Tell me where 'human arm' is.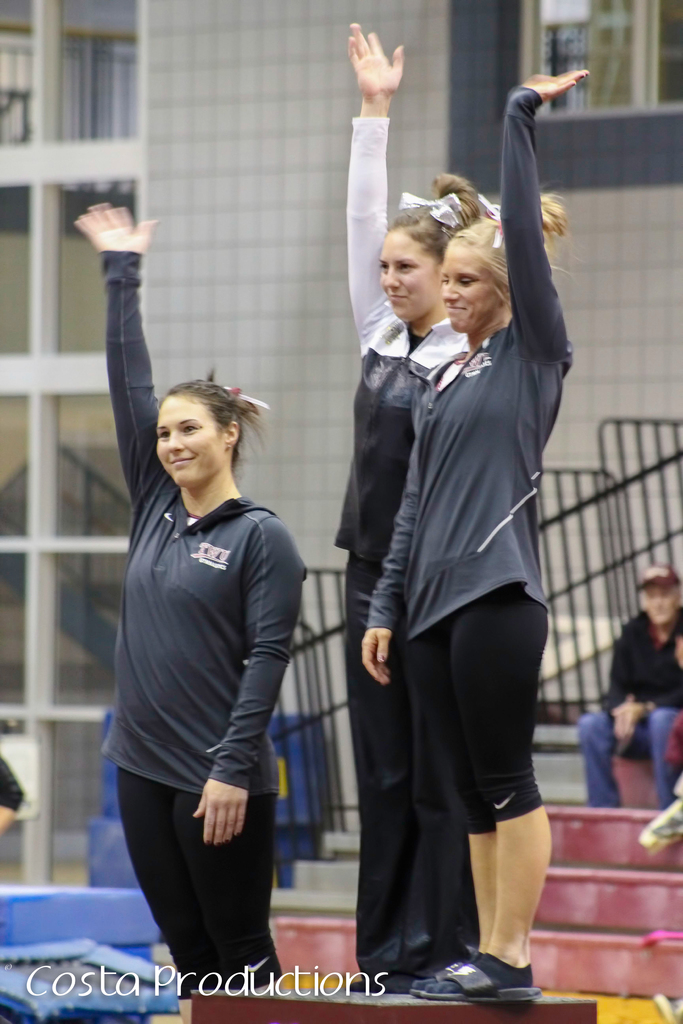
'human arm' is at [500, 65, 593, 369].
